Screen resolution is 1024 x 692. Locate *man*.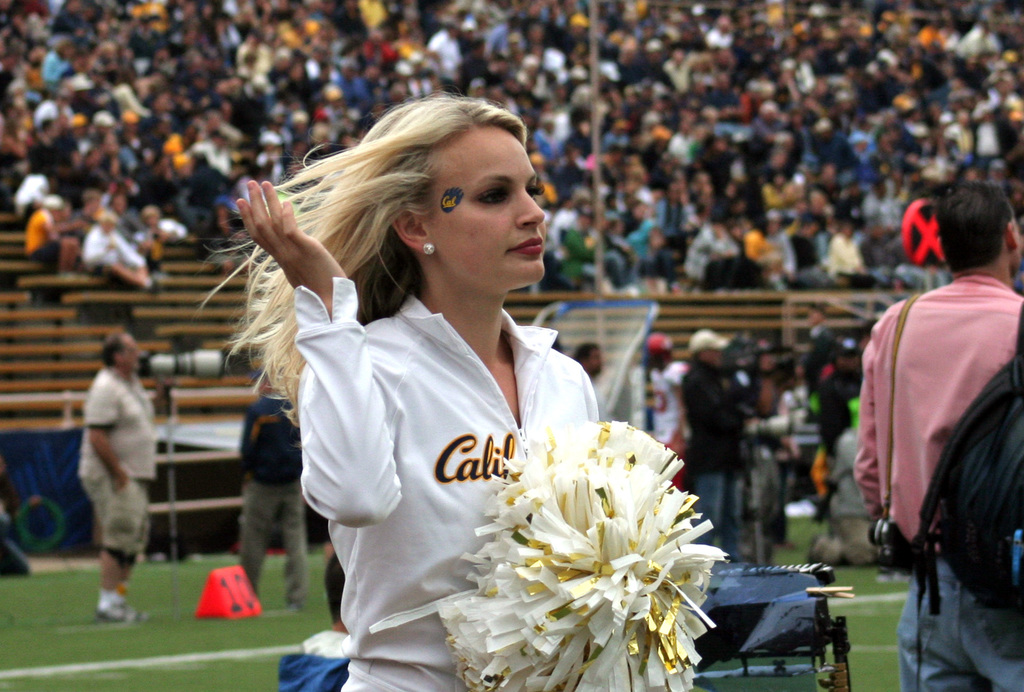
{"x1": 70, "y1": 317, "x2": 165, "y2": 629}.
